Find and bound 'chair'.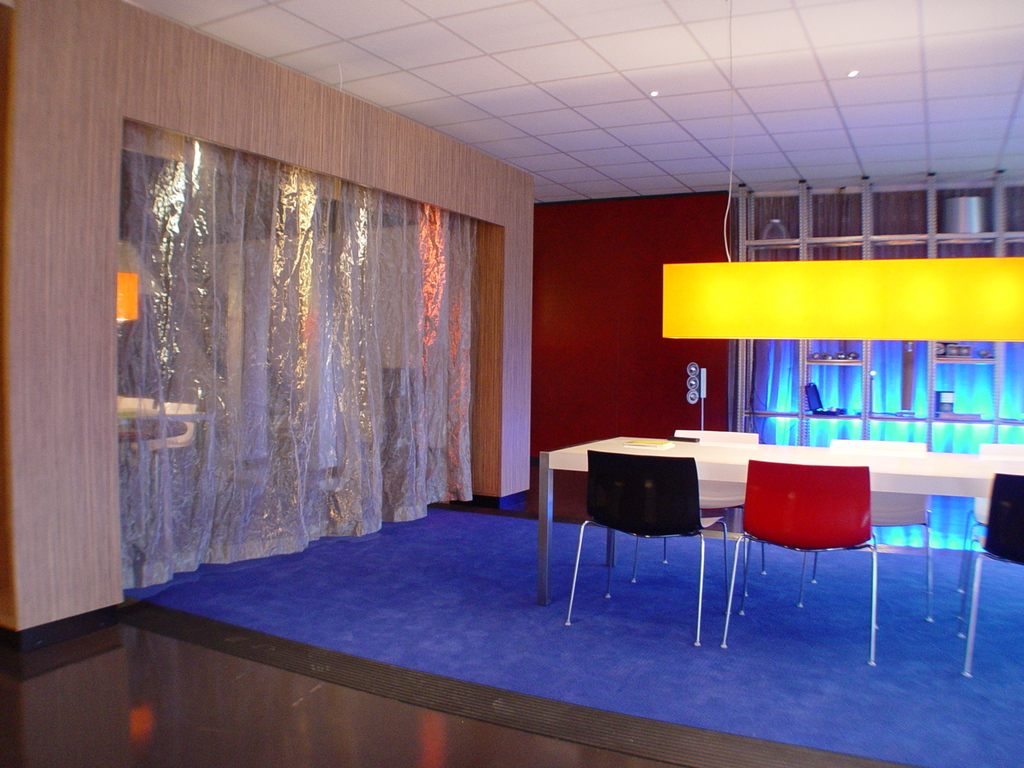
Bound: <region>563, 462, 742, 650</region>.
